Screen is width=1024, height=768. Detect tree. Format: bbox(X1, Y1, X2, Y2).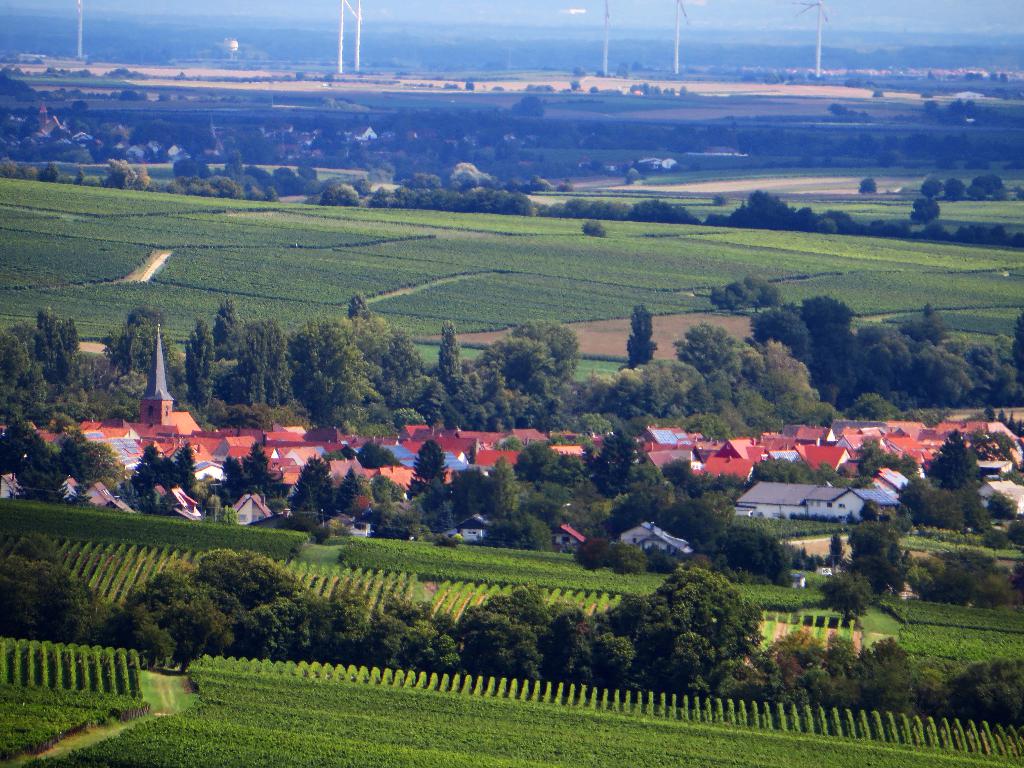
bbox(170, 69, 188, 81).
